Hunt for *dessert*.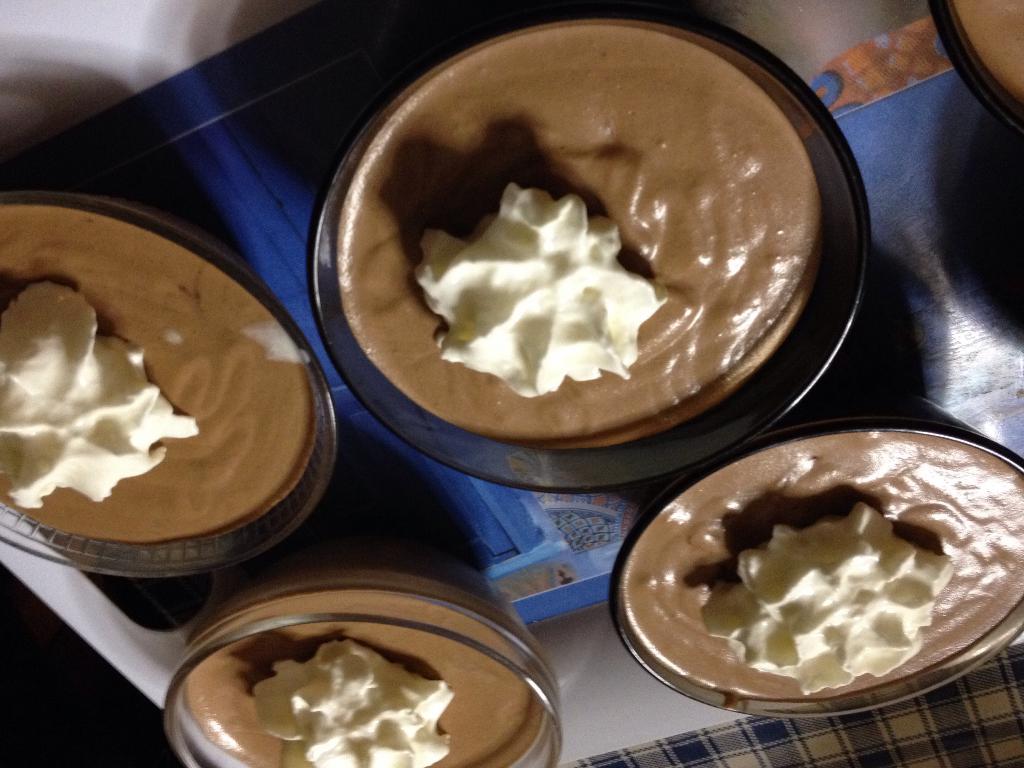
Hunted down at locate(648, 426, 993, 733).
